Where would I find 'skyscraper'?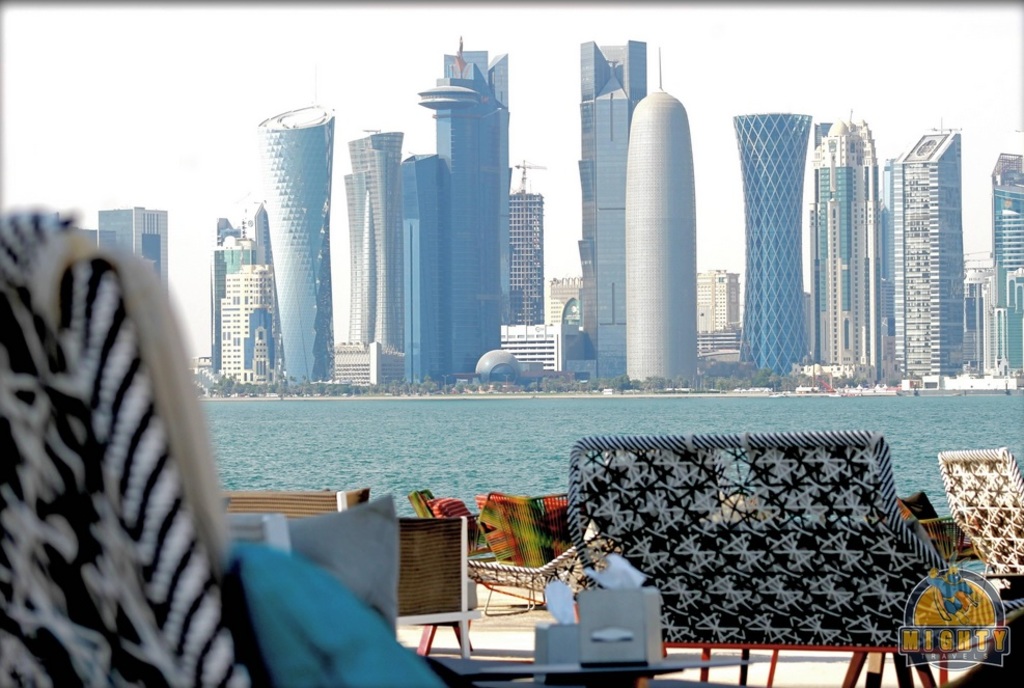
At [505,183,546,323].
